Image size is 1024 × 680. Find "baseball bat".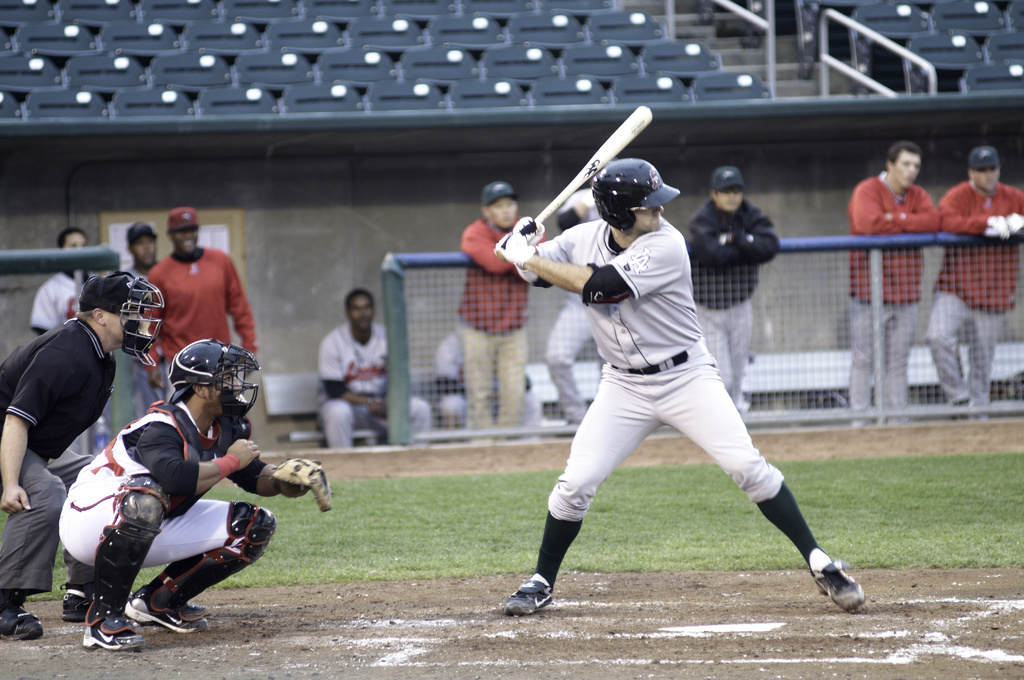
crop(490, 102, 653, 255).
